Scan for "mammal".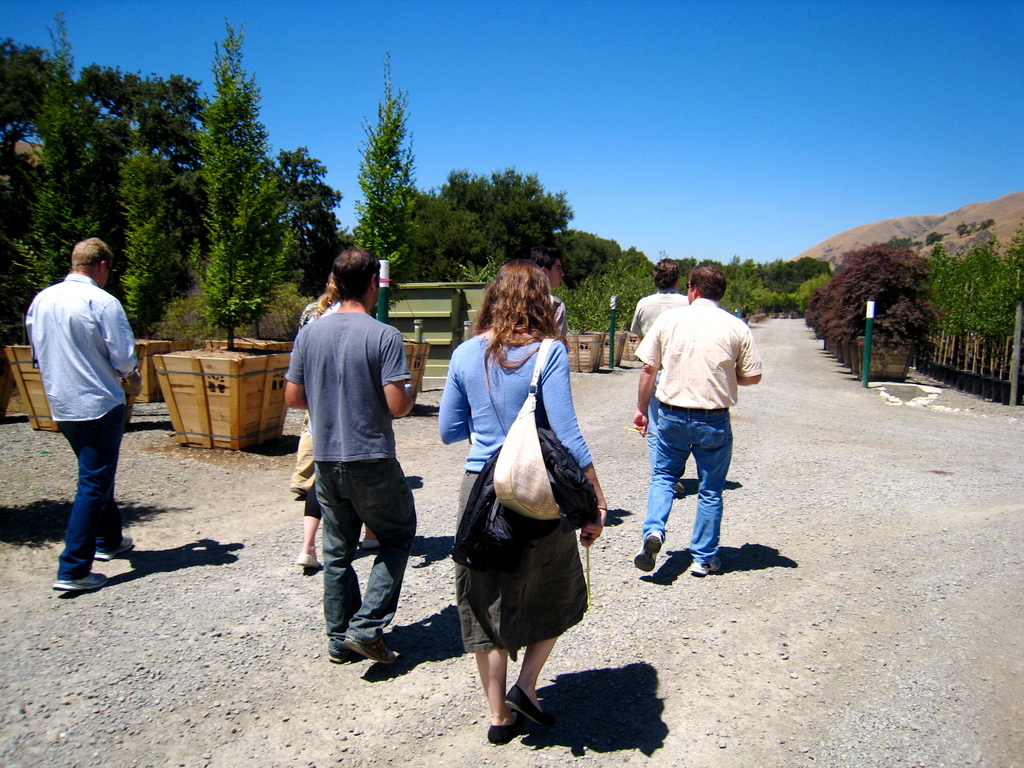
Scan result: <bbox>434, 254, 609, 742</bbox>.
